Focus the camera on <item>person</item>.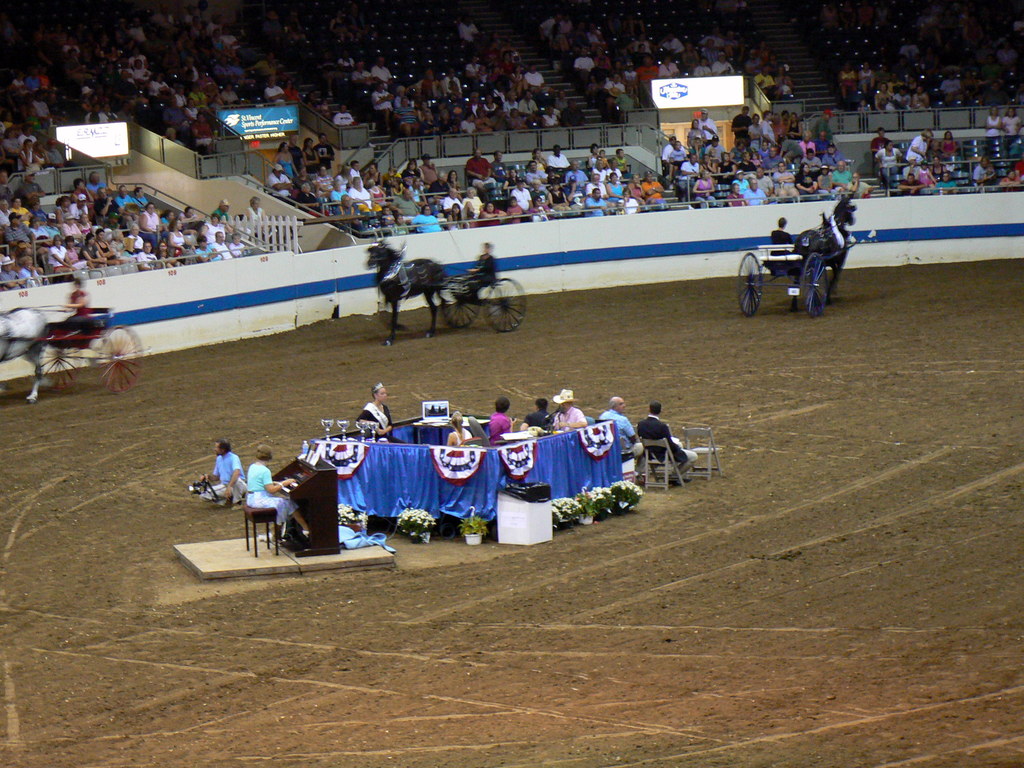
Focus region: bbox=(242, 442, 311, 538).
